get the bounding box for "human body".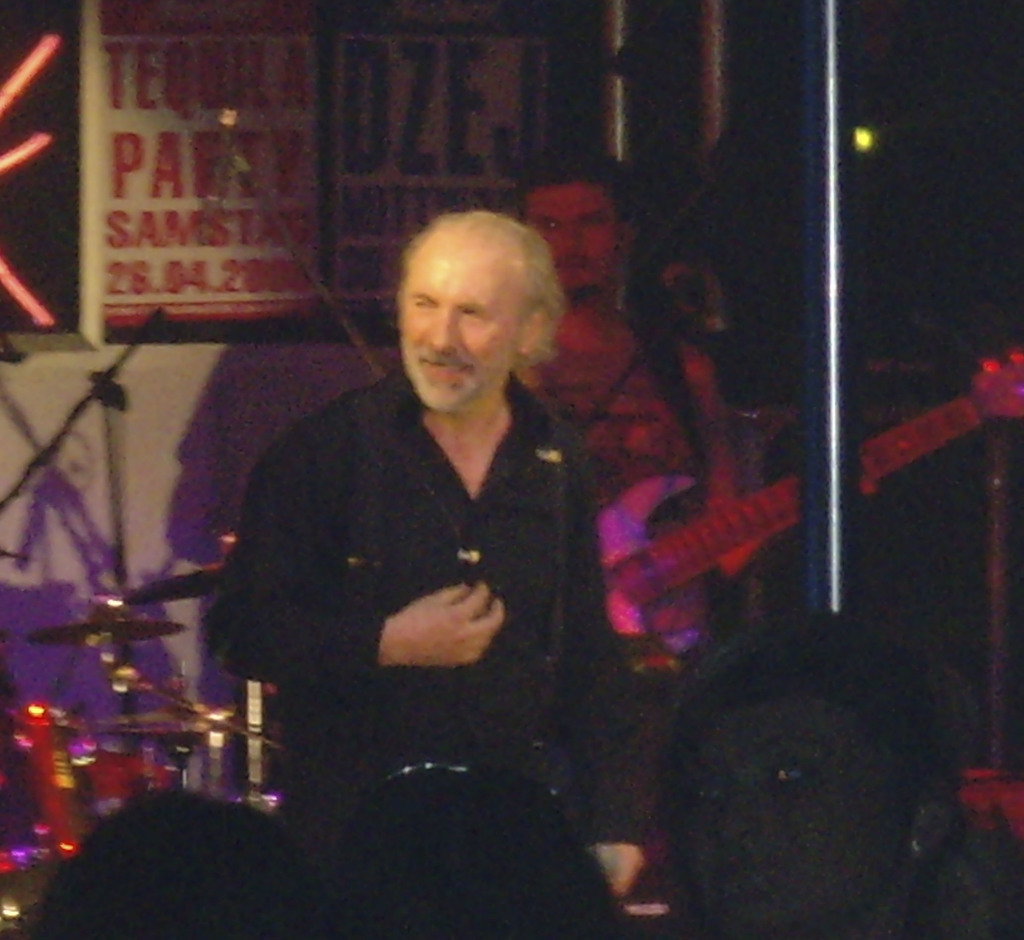
x1=223 y1=229 x2=628 y2=917.
